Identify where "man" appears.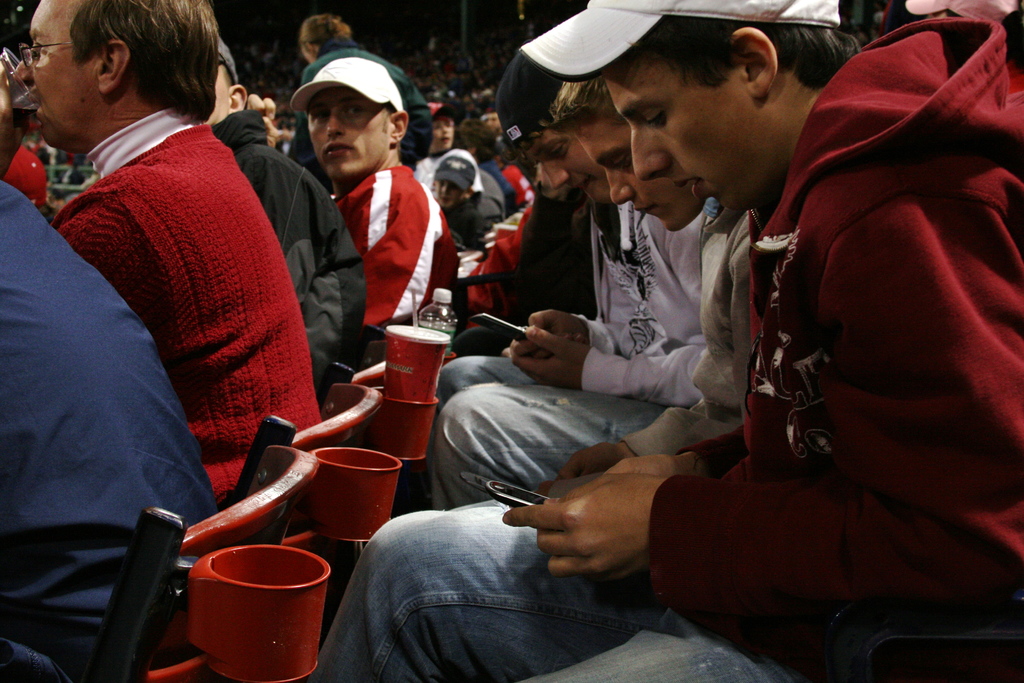
Appears at <box>291,56,458,323</box>.
